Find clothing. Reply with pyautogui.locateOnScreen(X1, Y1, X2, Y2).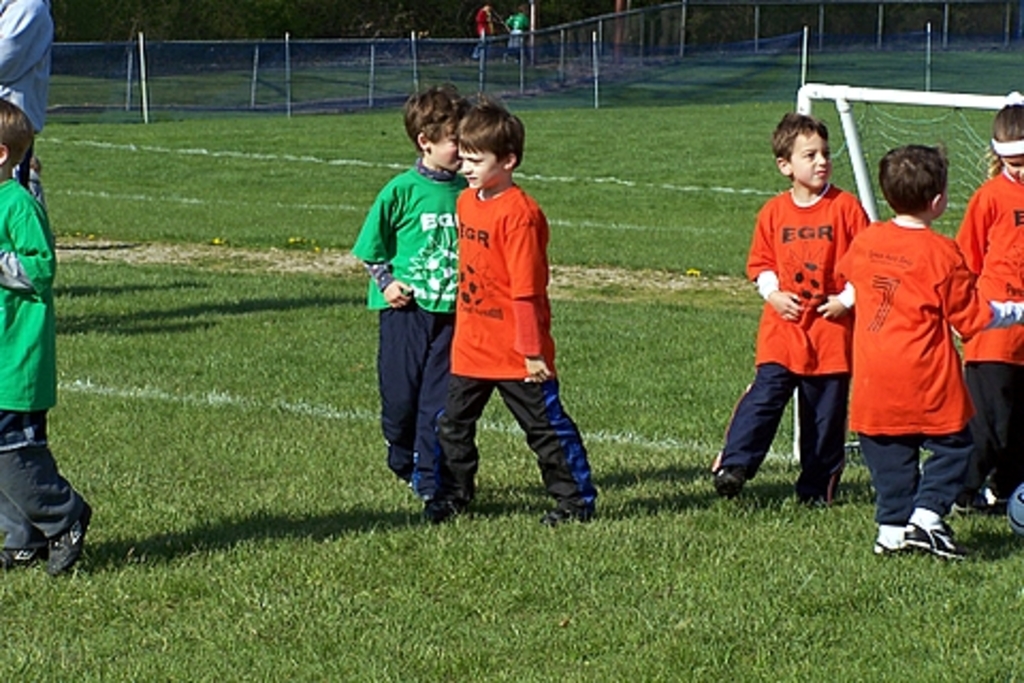
pyautogui.locateOnScreen(0, 0, 53, 203).
